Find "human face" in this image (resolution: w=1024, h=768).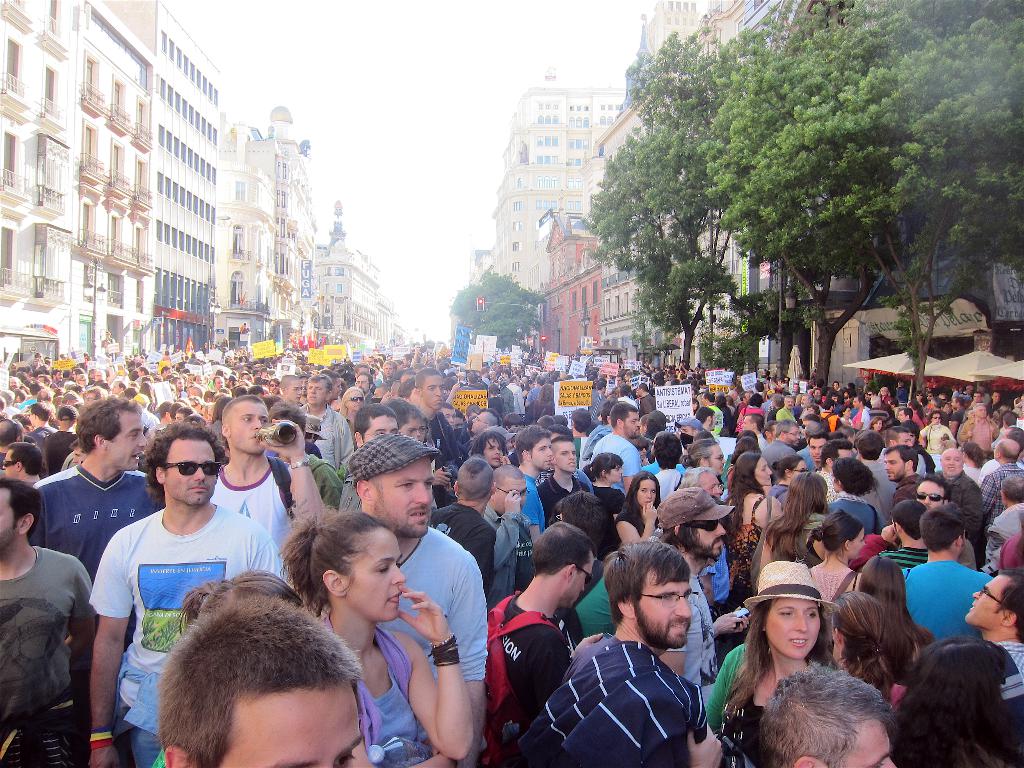
<region>842, 720, 898, 767</region>.
